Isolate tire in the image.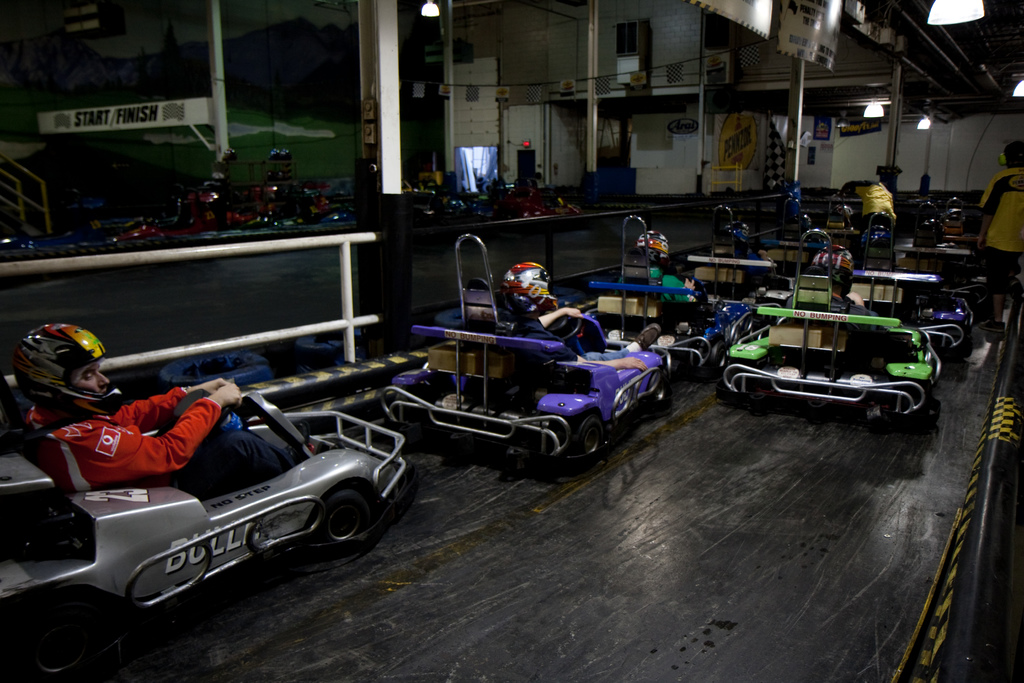
Isolated region: (942,318,975,358).
